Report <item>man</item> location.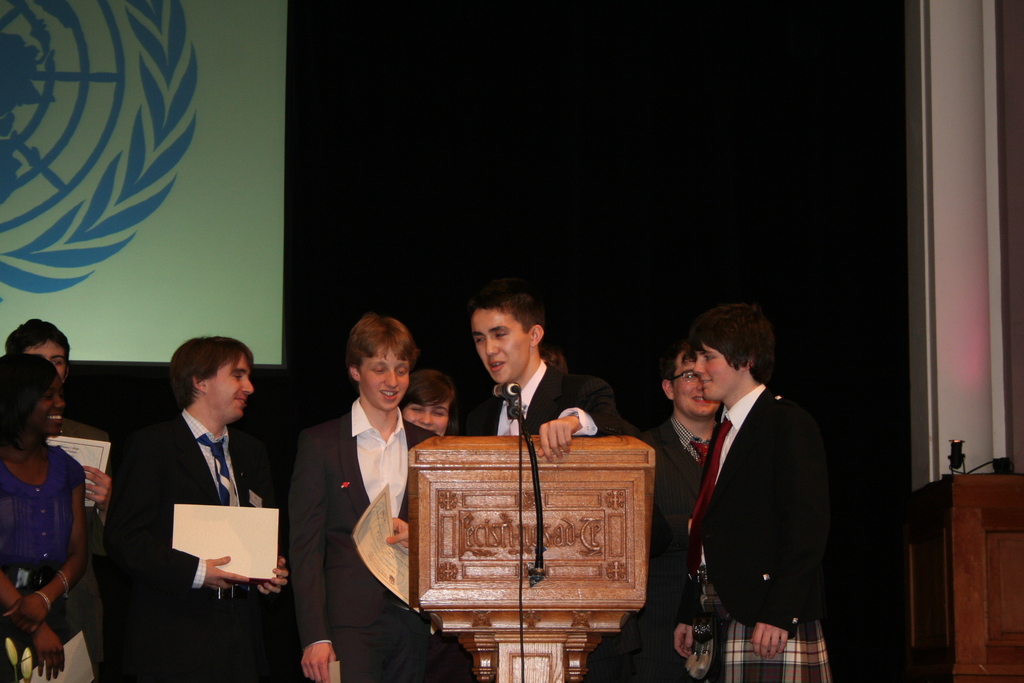
Report: BBox(634, 331, 723, 682).
